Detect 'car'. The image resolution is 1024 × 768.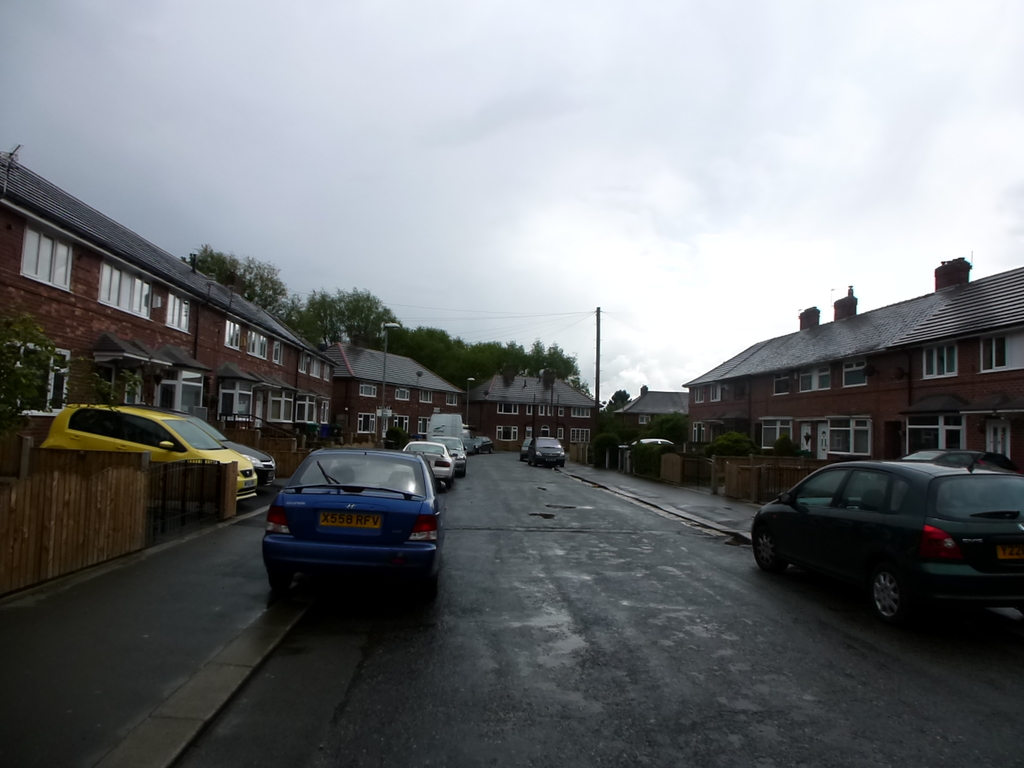
441 435 466 468.
